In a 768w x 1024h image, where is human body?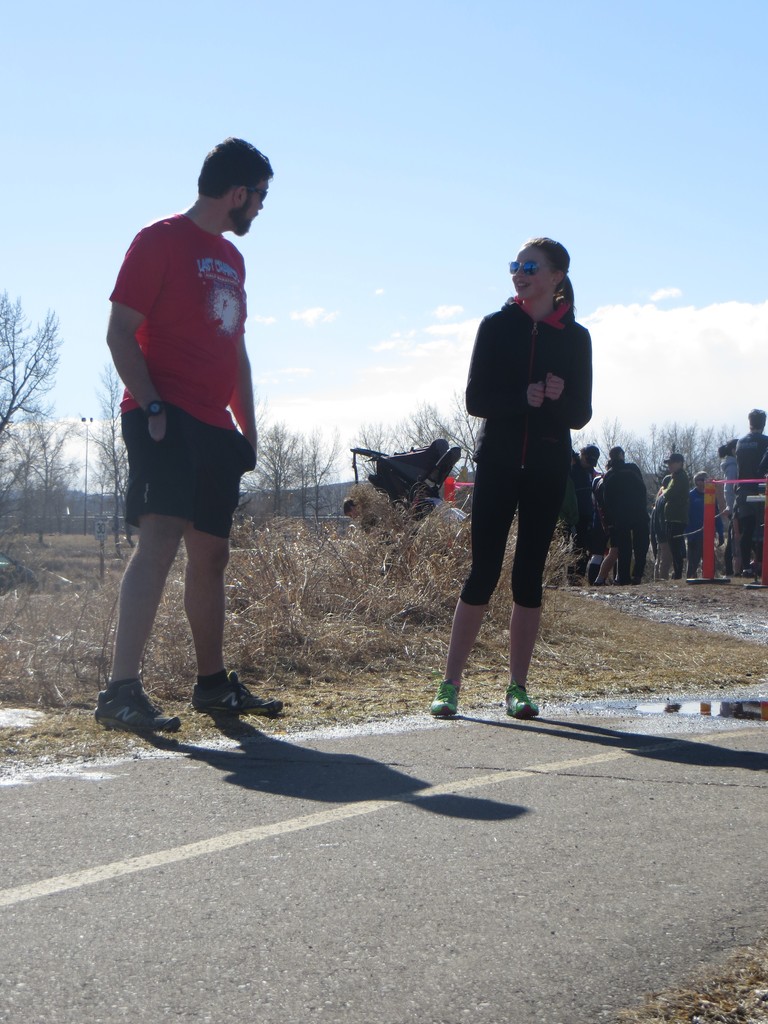
rect(737, 424, 767, 572).
